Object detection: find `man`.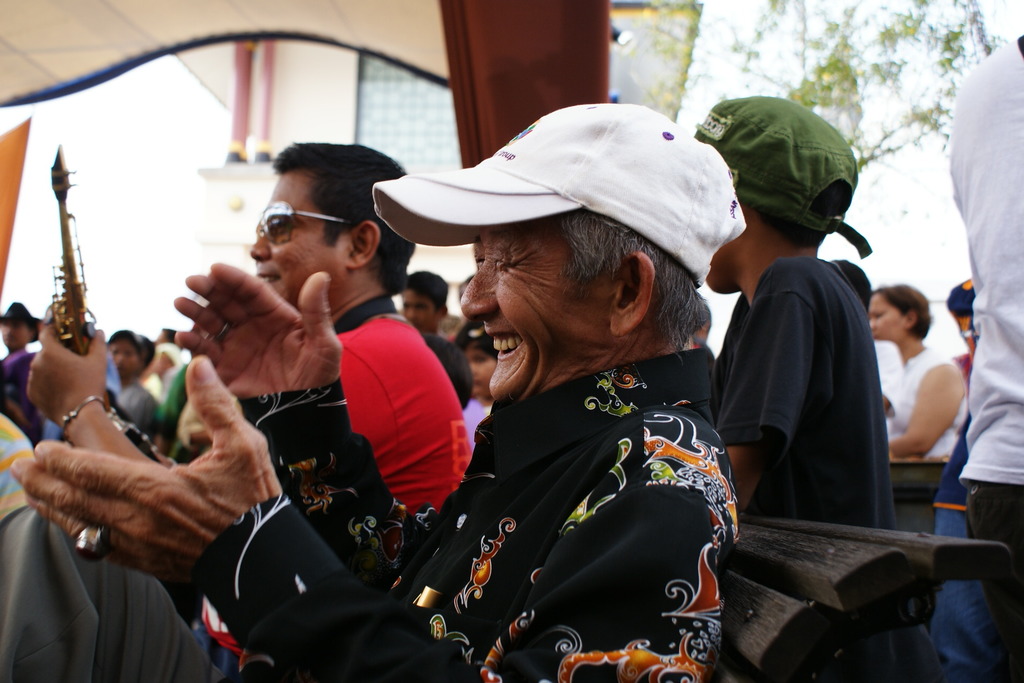
crop(152, 336, 181, 390).
